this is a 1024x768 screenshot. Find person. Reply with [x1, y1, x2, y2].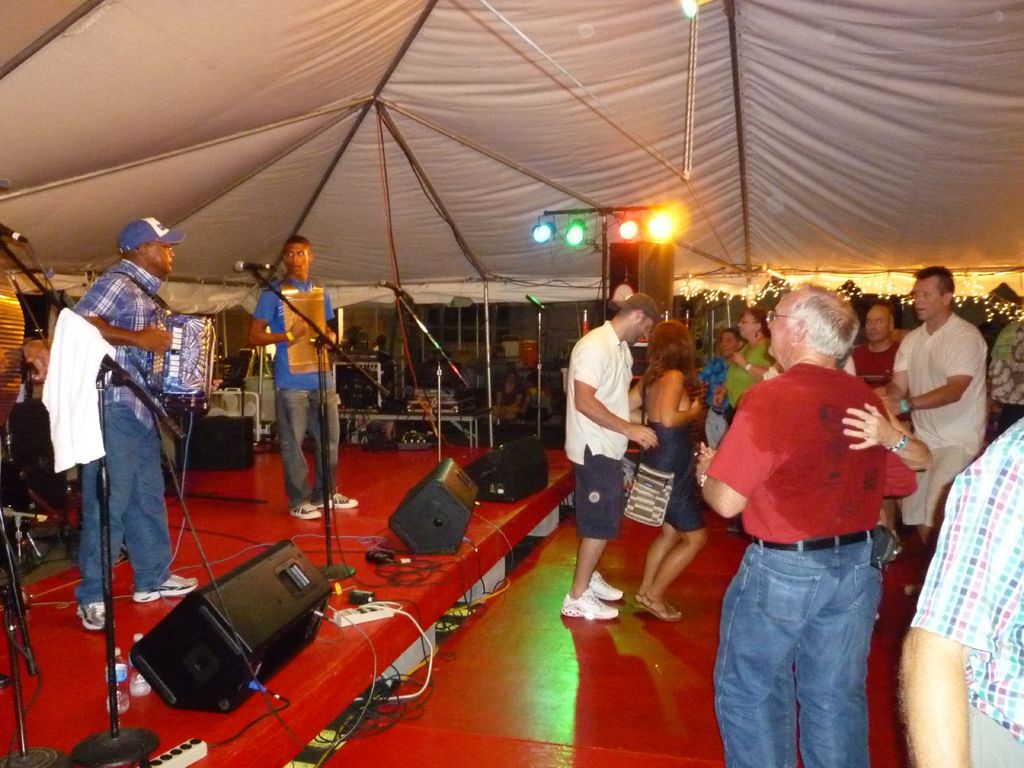
[719, 305, 782, 424].
